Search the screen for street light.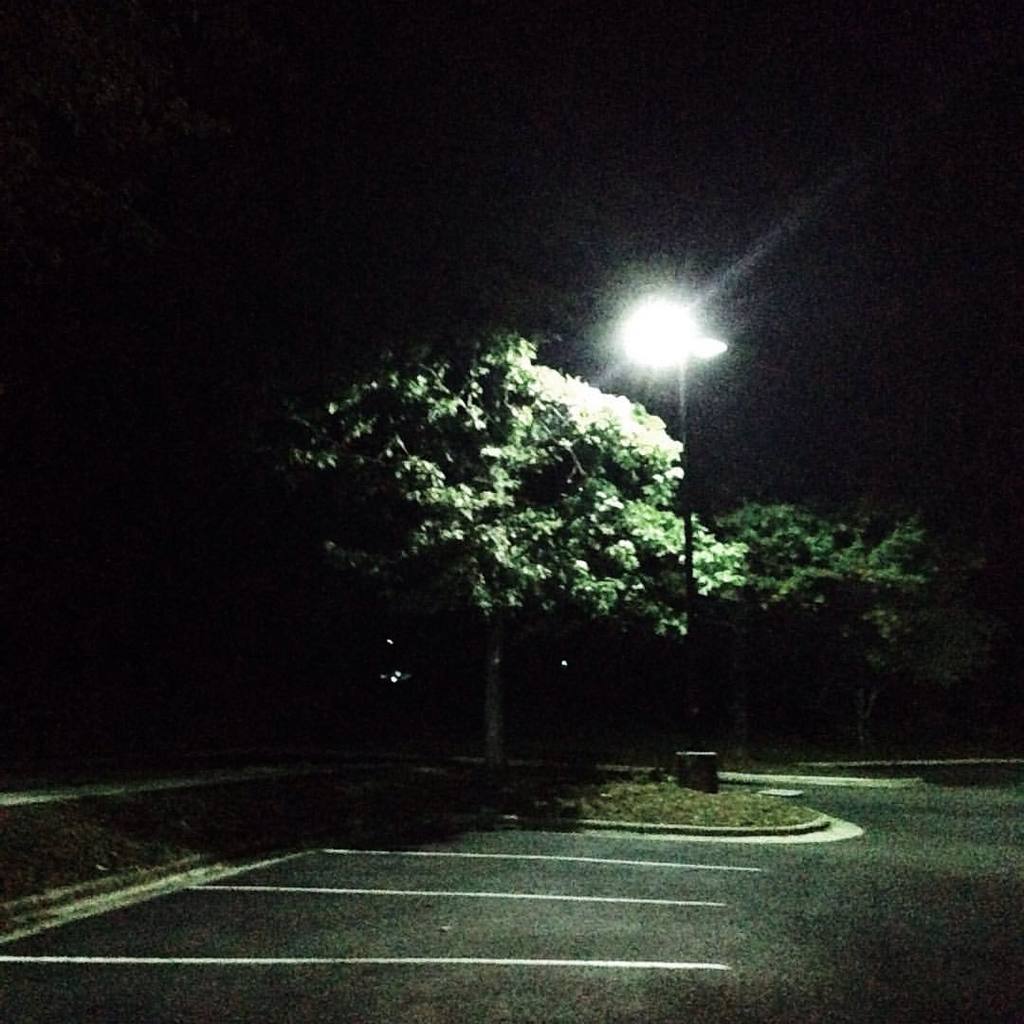
Found at select_region(607, 284, 721, 664).
